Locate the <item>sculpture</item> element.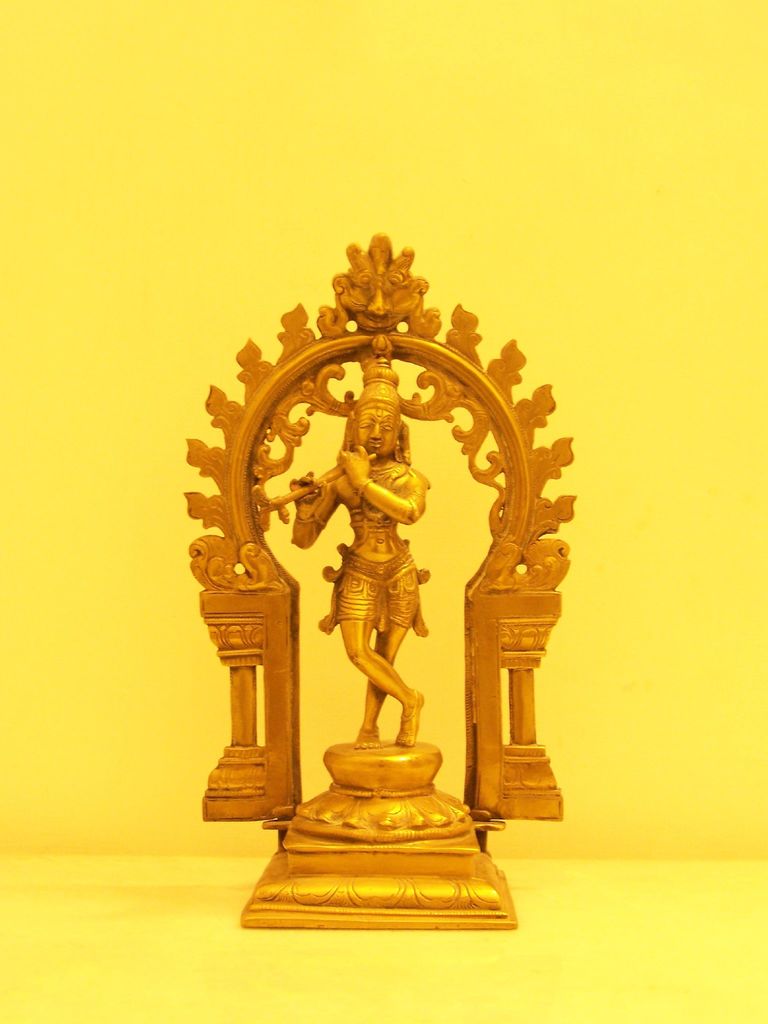
Element bbox: <bbox>211, 294, 549, 861</bbox>.
